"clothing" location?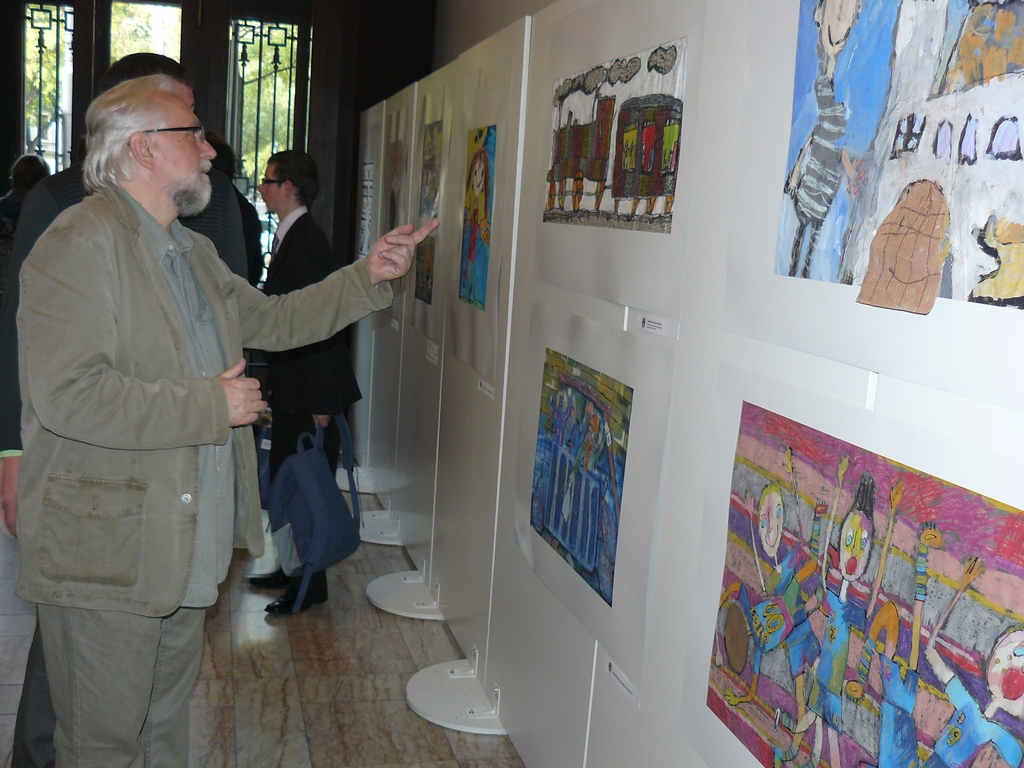
select_region(460, 200, 481, 294)
